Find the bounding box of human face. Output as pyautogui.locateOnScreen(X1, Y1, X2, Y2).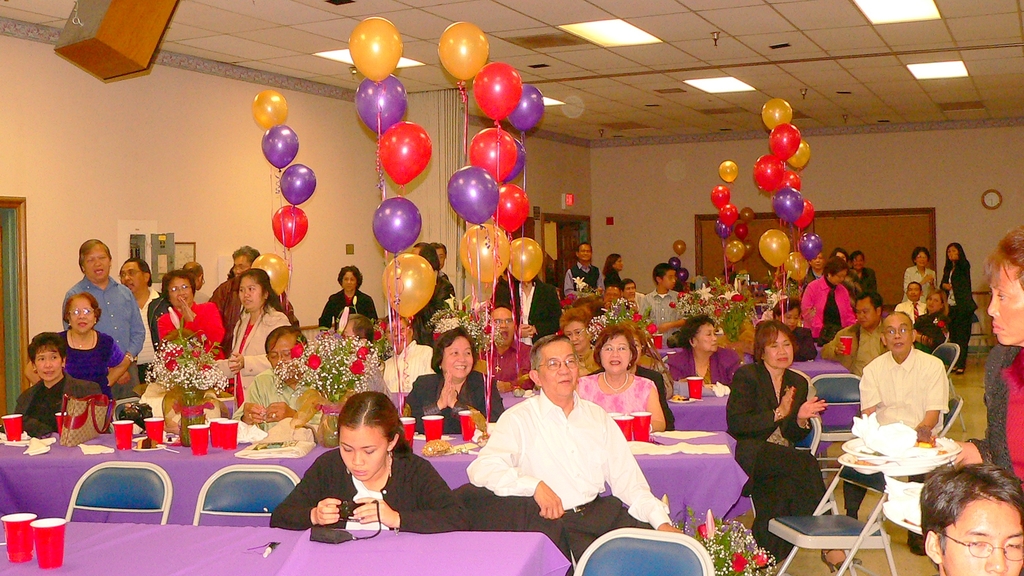
pyautogui.locateOnScreen(829, 266, 845, 284).
